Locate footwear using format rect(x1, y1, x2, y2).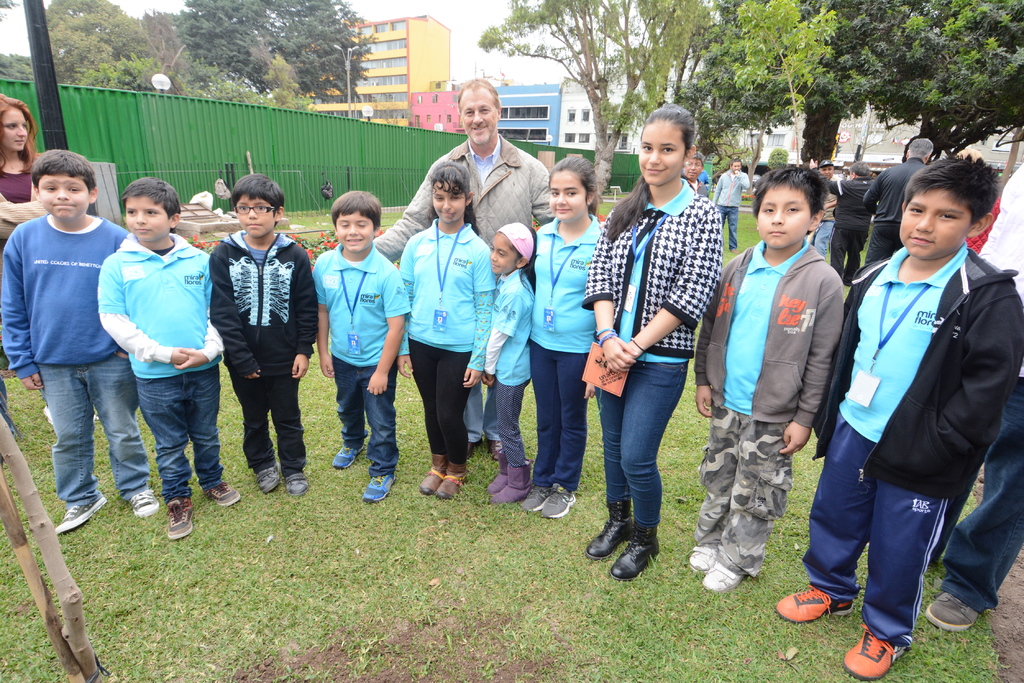
rect(125, 490, 157, 515).
